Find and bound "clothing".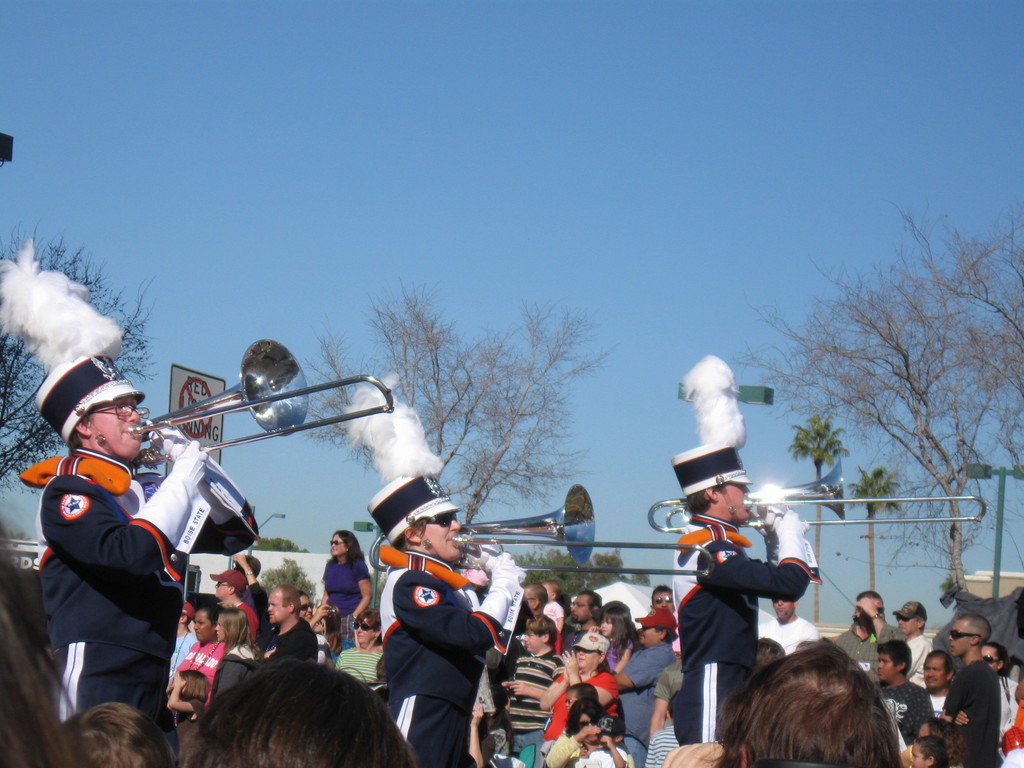
Bound: box=[373, 535, 507, 755].
